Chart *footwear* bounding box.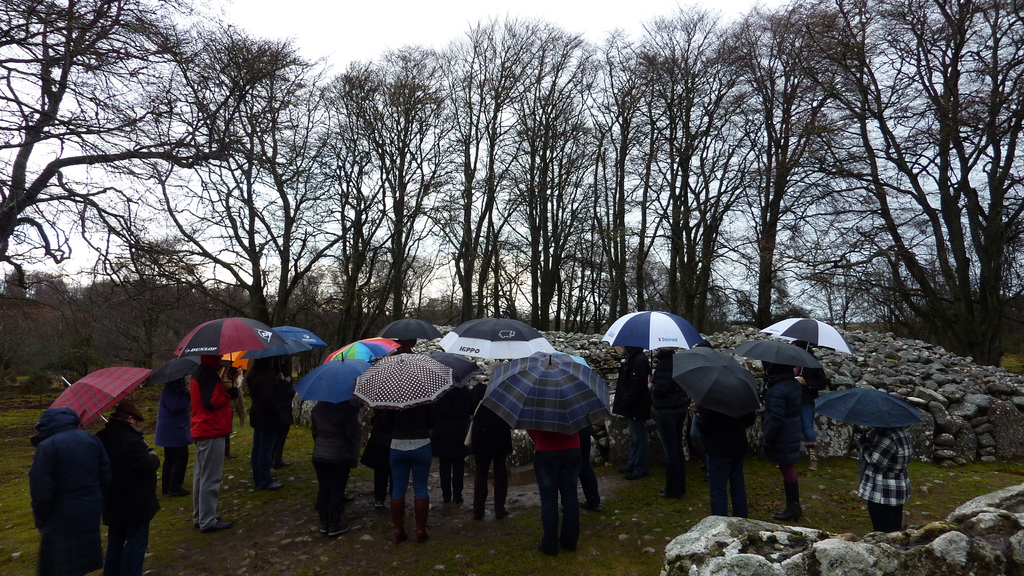
Charted: <bbox>477, 490, 489, 520</bbox>.
